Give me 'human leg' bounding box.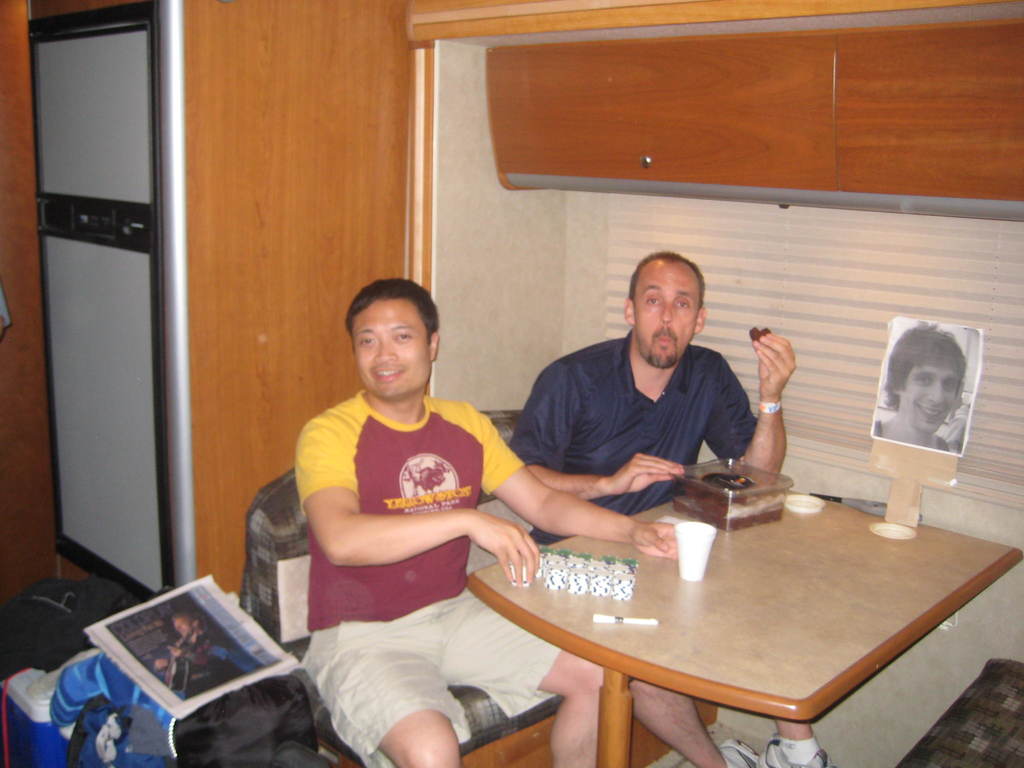
{"x1": 442, "y1": 603, "x2": 613, "y2": 765}.
